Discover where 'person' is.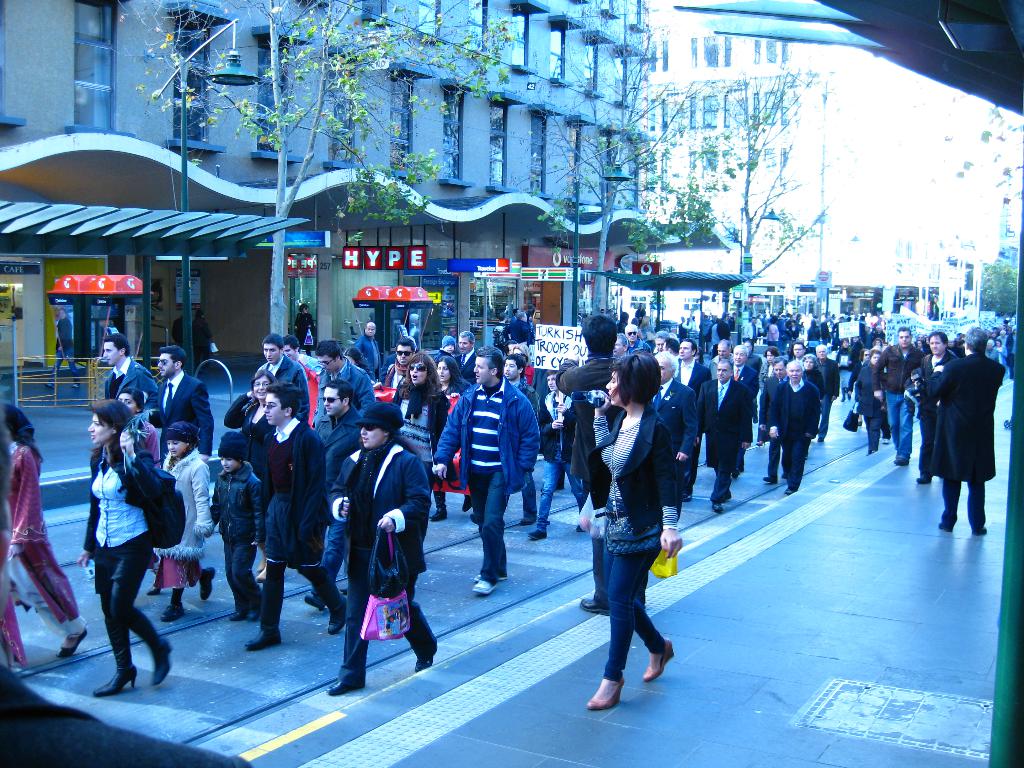
Discovered at (927,325,1004,533).
